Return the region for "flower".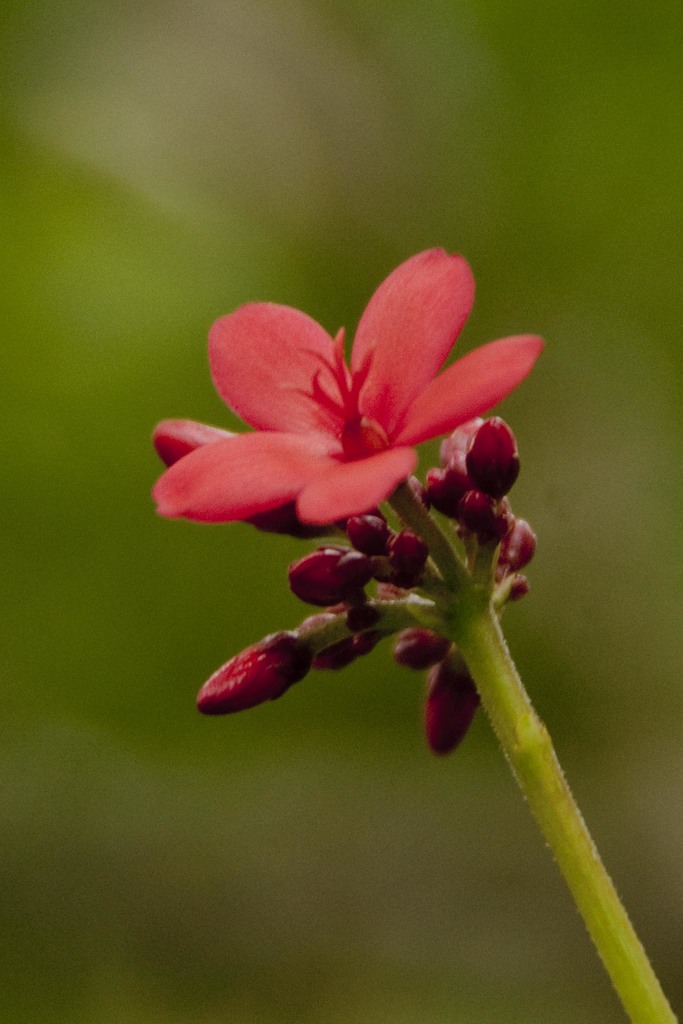
144,243,541,559.
